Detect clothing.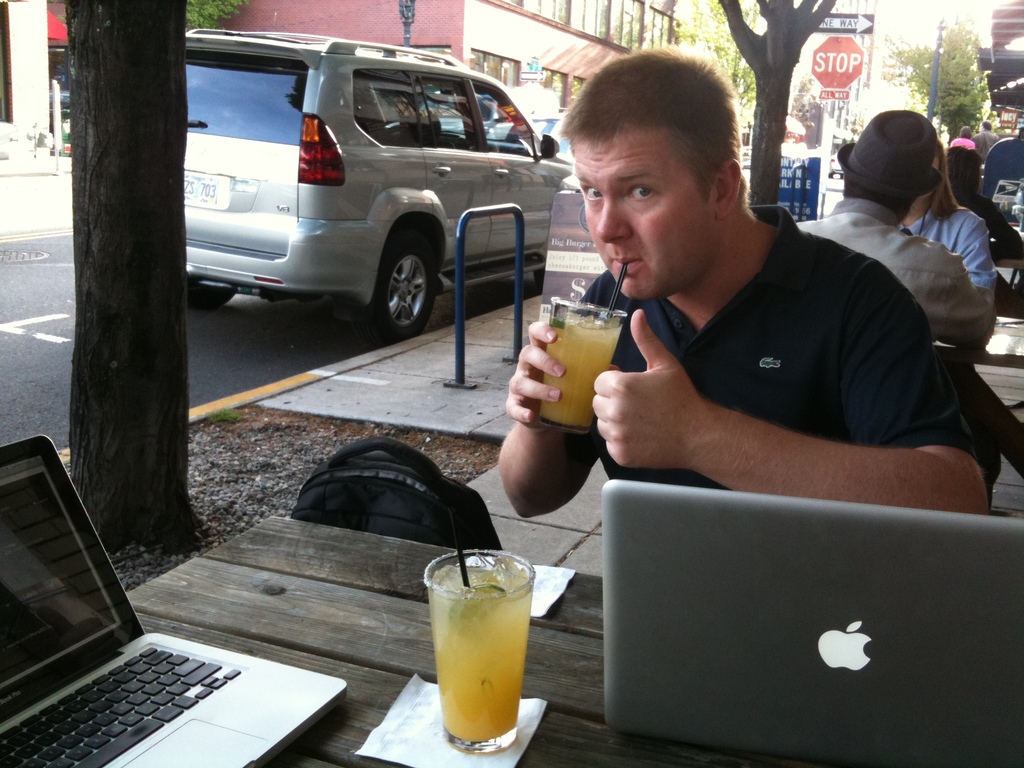
Detected at 909/196/1008/296.
